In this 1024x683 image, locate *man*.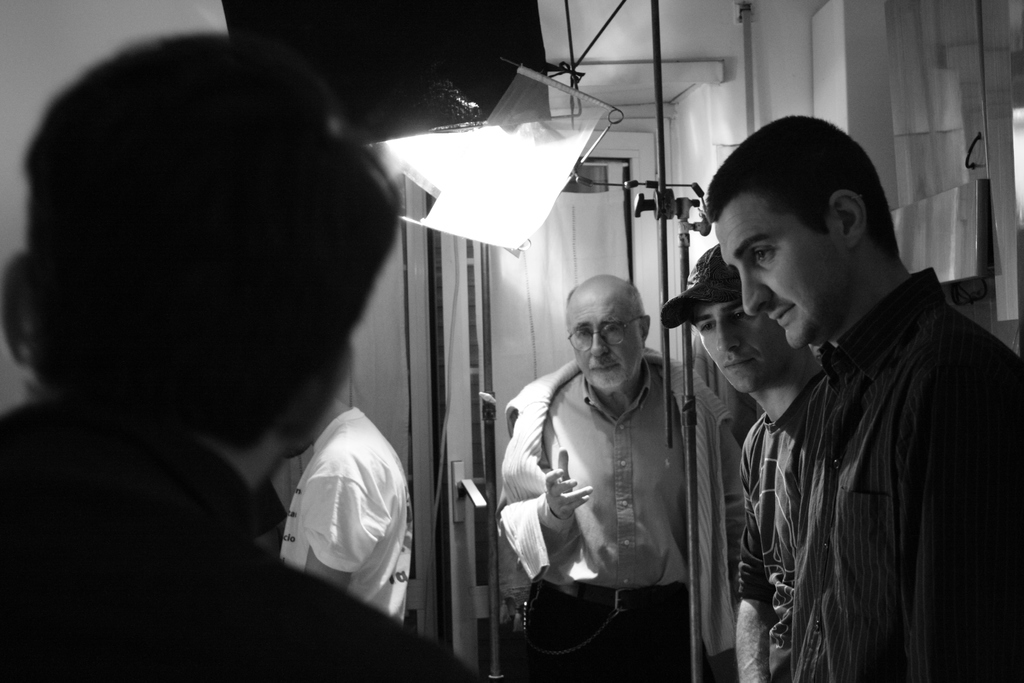
Bounding box: 278/401/409/618.
